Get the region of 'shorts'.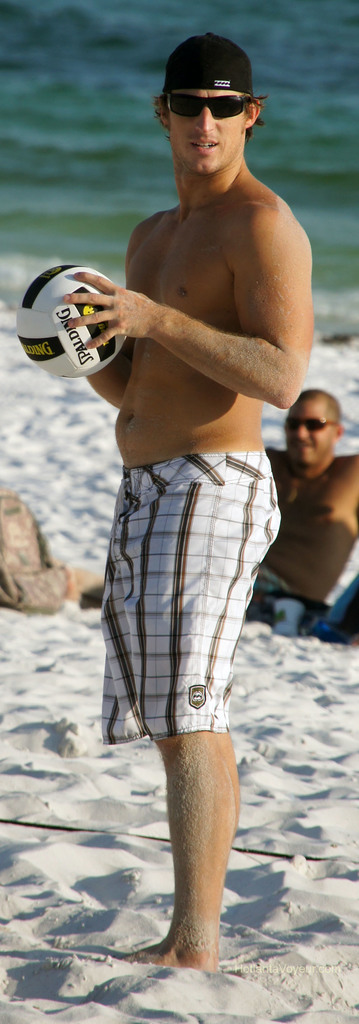
<box>93,465,301,760</box>.
